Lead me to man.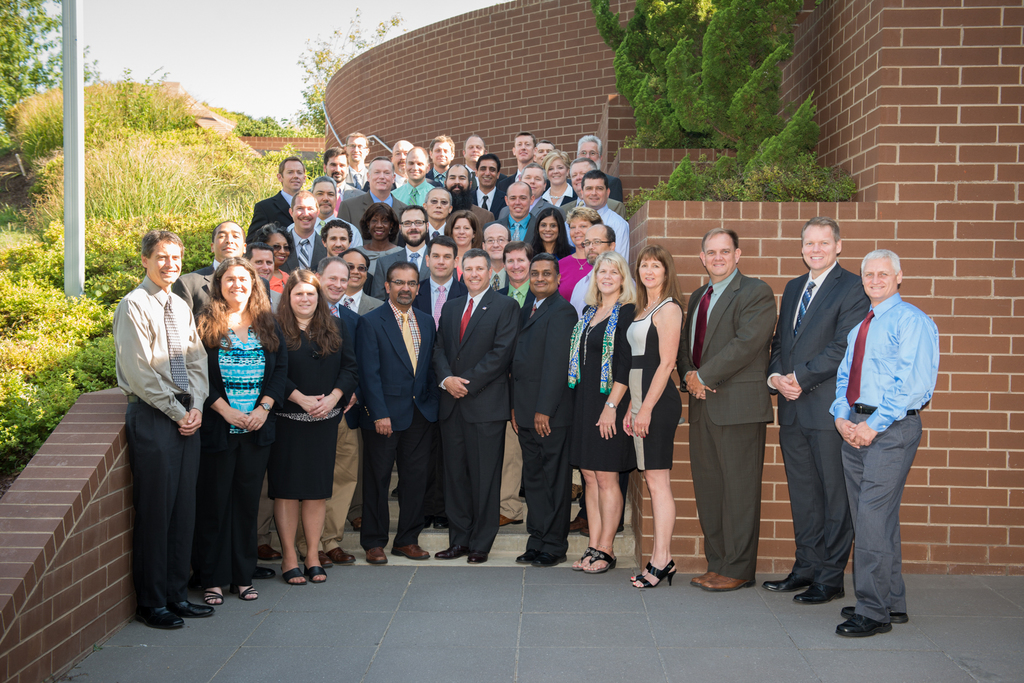
Lead to bbox(413, 239, 467, 340).
